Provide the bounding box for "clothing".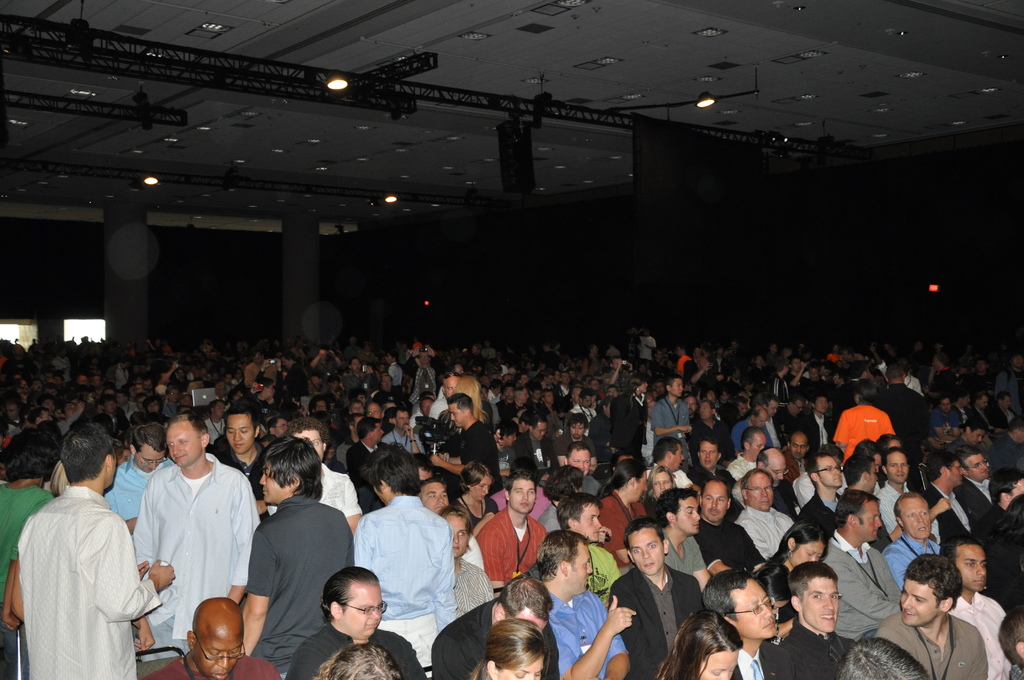
(x1=205, y1=415, x2=228, y2=449).
